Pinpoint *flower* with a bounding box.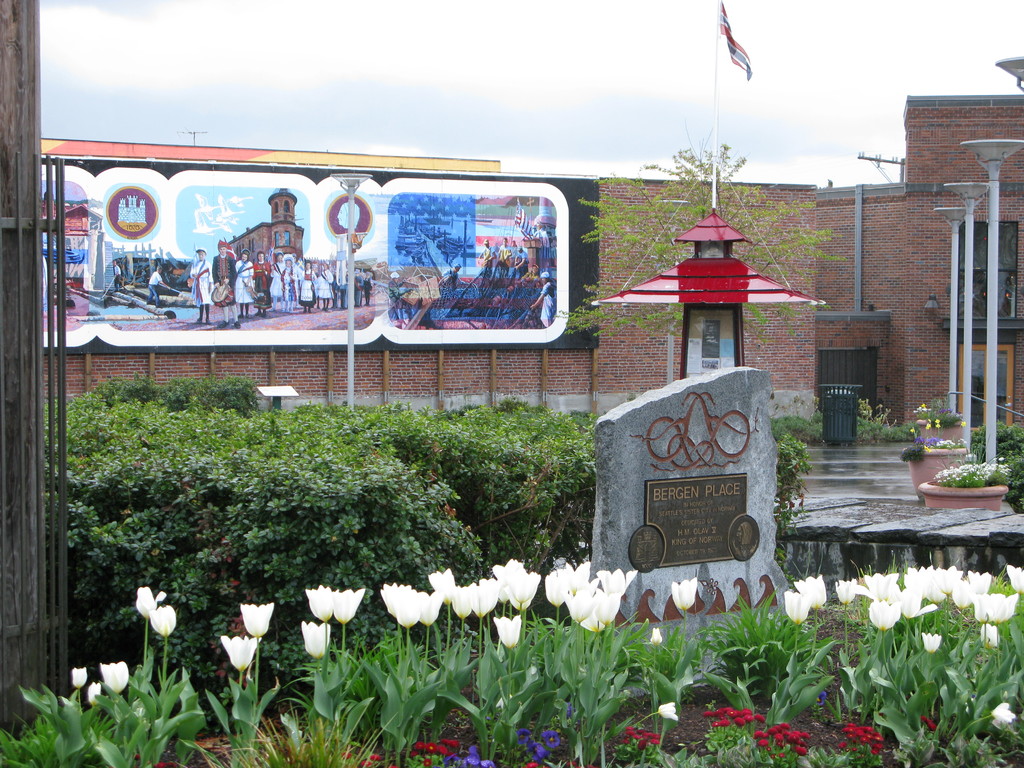
crop(794, 576, 827, 608).
